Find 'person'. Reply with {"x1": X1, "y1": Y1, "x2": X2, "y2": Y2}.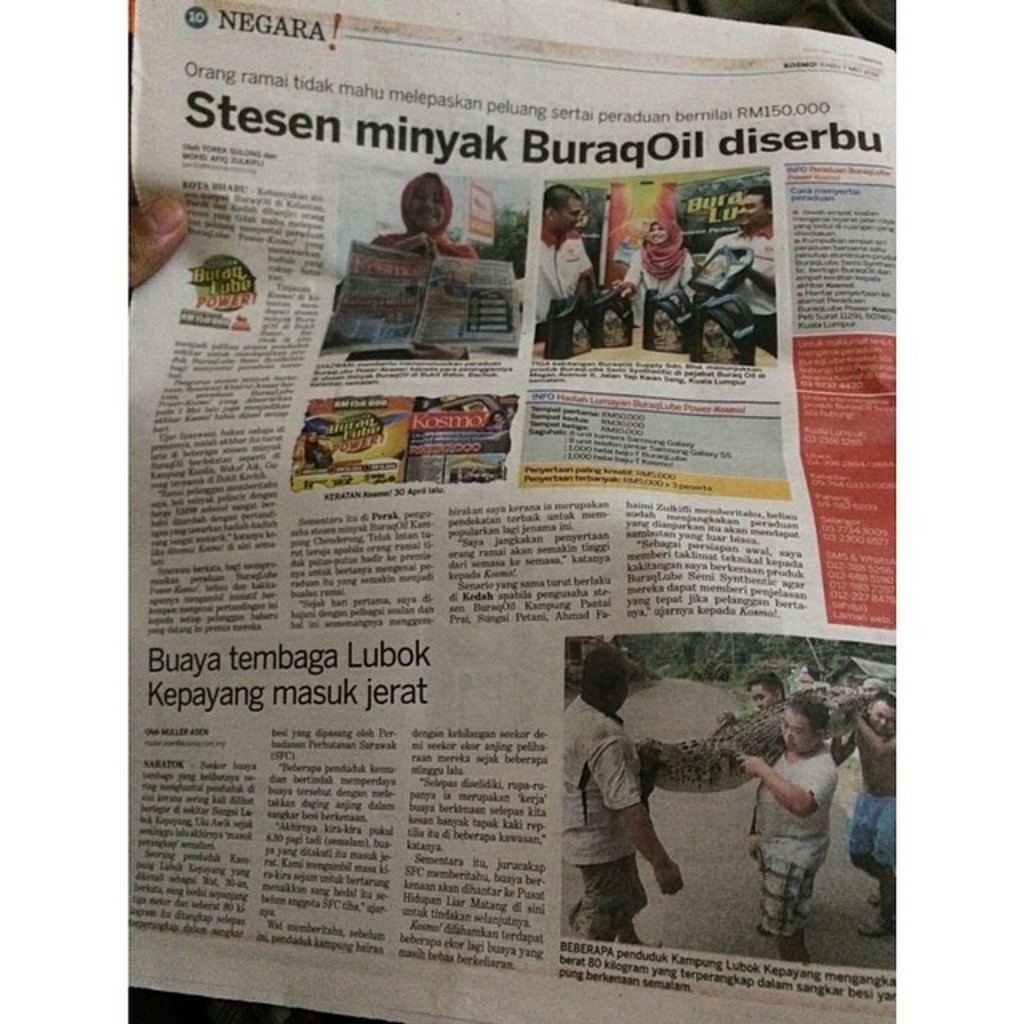
{"x1": 374, "y1": 171, "x2": 474, "y2": 254}.
